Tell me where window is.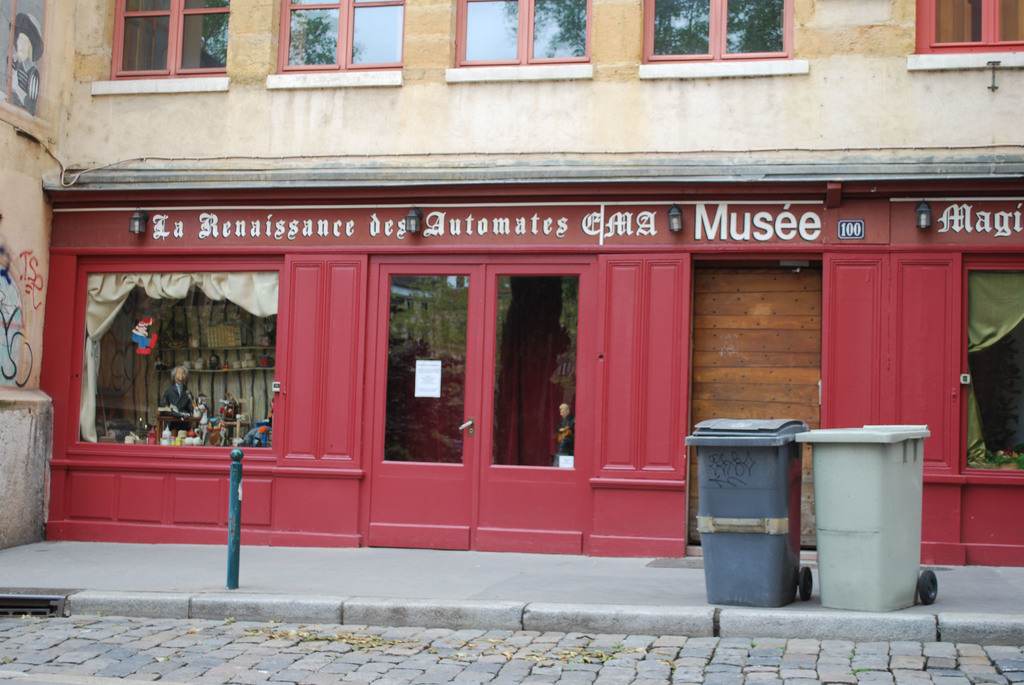
window is at (637, 0, 808, 81).
